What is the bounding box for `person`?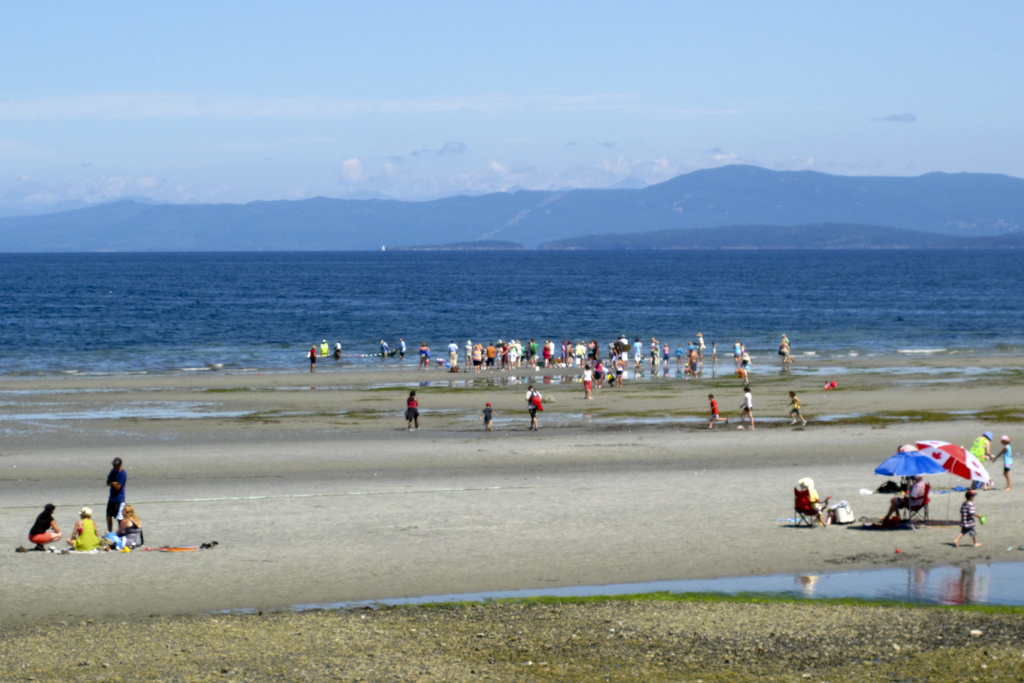
box=[54, 511, 111, 550].
